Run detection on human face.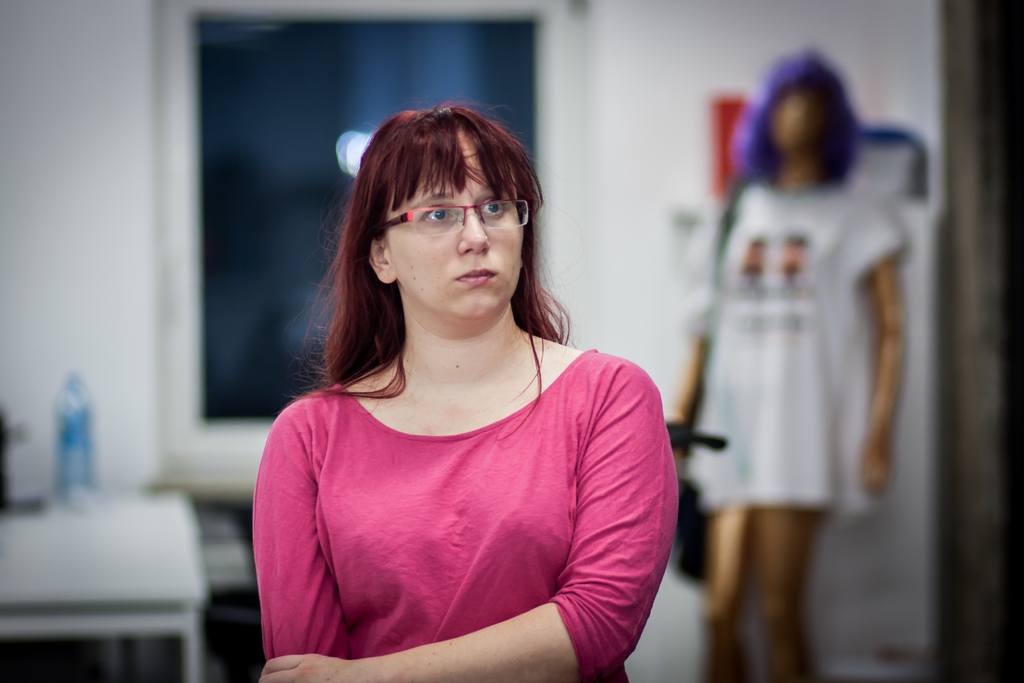
Result: bbox=[773, 94, 806, 139].
